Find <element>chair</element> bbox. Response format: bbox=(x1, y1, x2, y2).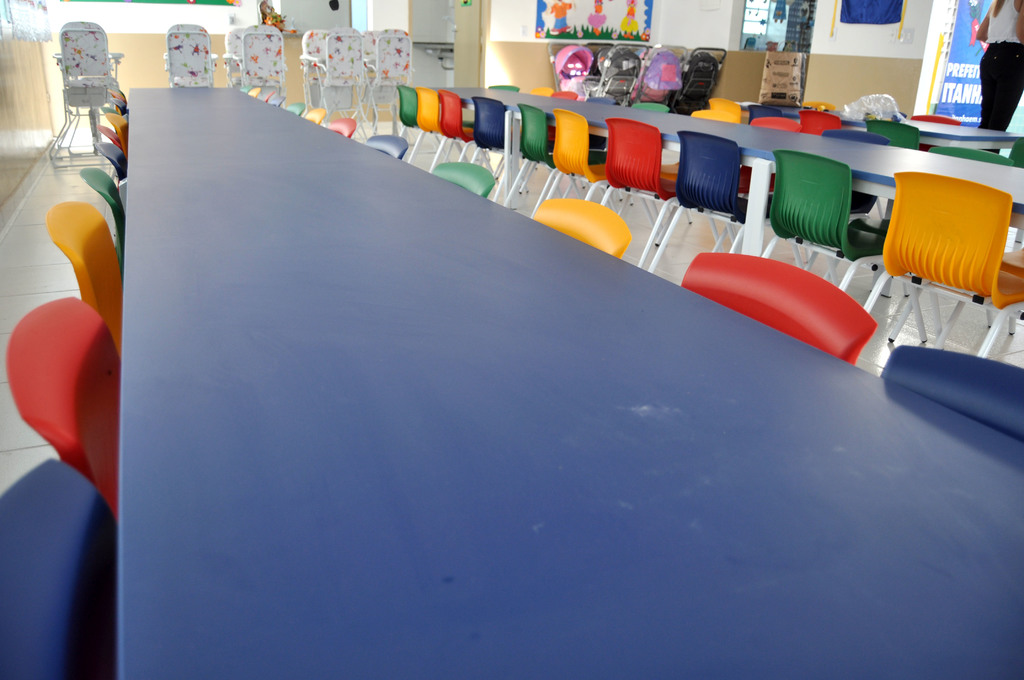
bbox=(328, 115, 357, 136).
